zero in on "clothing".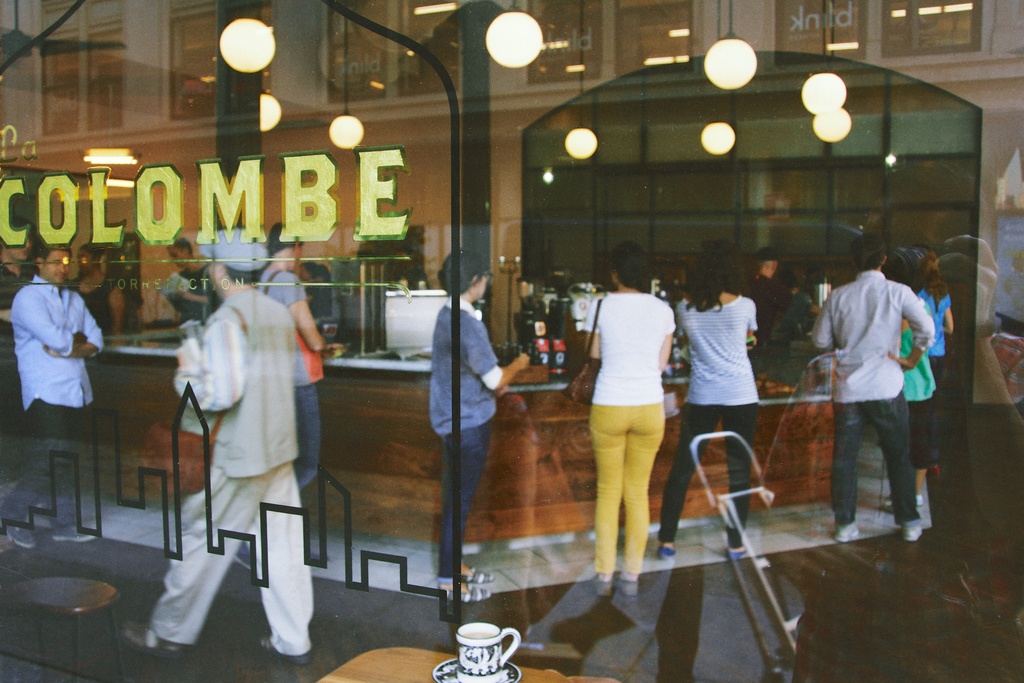
Zeroed in: {"x1": 259, "y1": 260, "x2": 326, "y2": 534}.
